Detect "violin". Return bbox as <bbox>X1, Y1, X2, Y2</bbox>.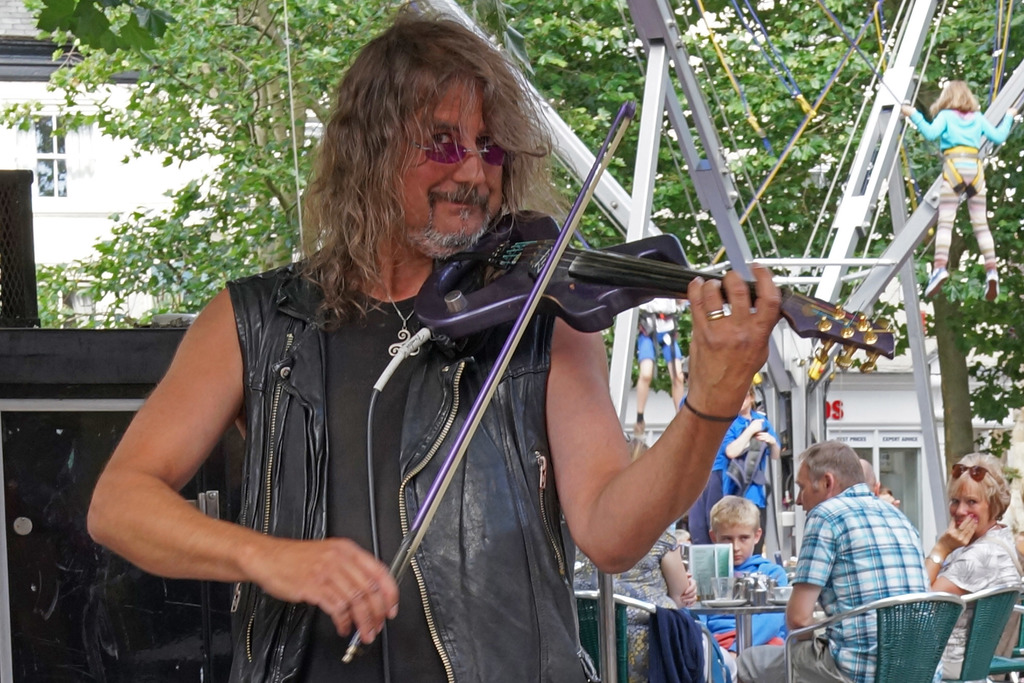
<bbox>338, 100, 897, 663</bbox>.
